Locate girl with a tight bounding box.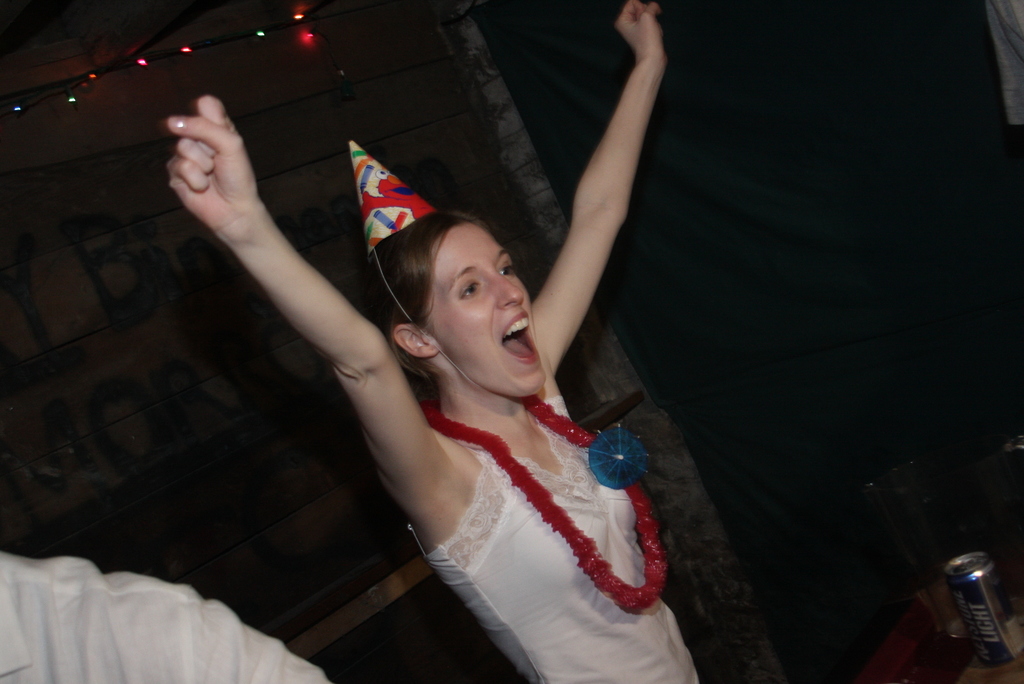
[164,0,701,683].
